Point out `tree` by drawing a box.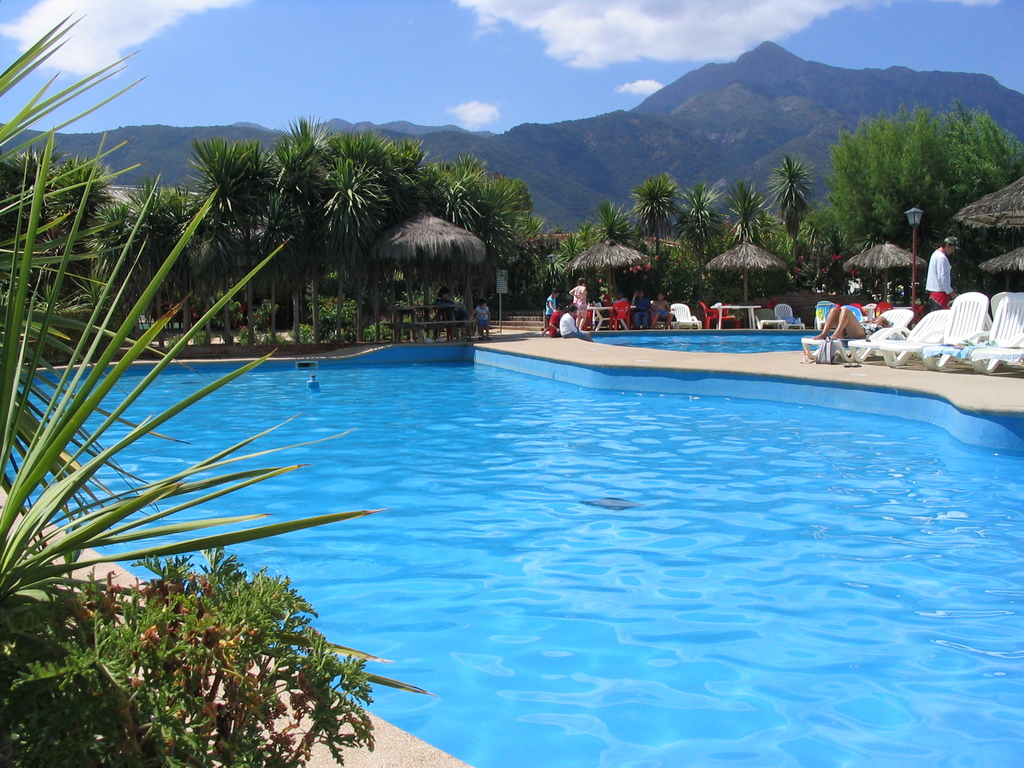
632/168/687/302.
